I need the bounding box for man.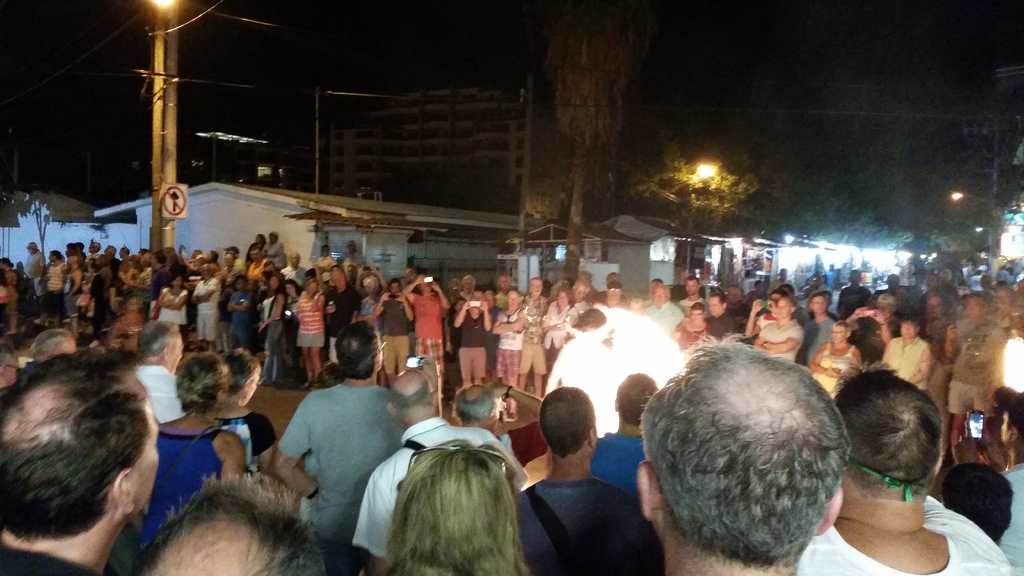
Here it is: l=495, t=276, r=511, b=307.
